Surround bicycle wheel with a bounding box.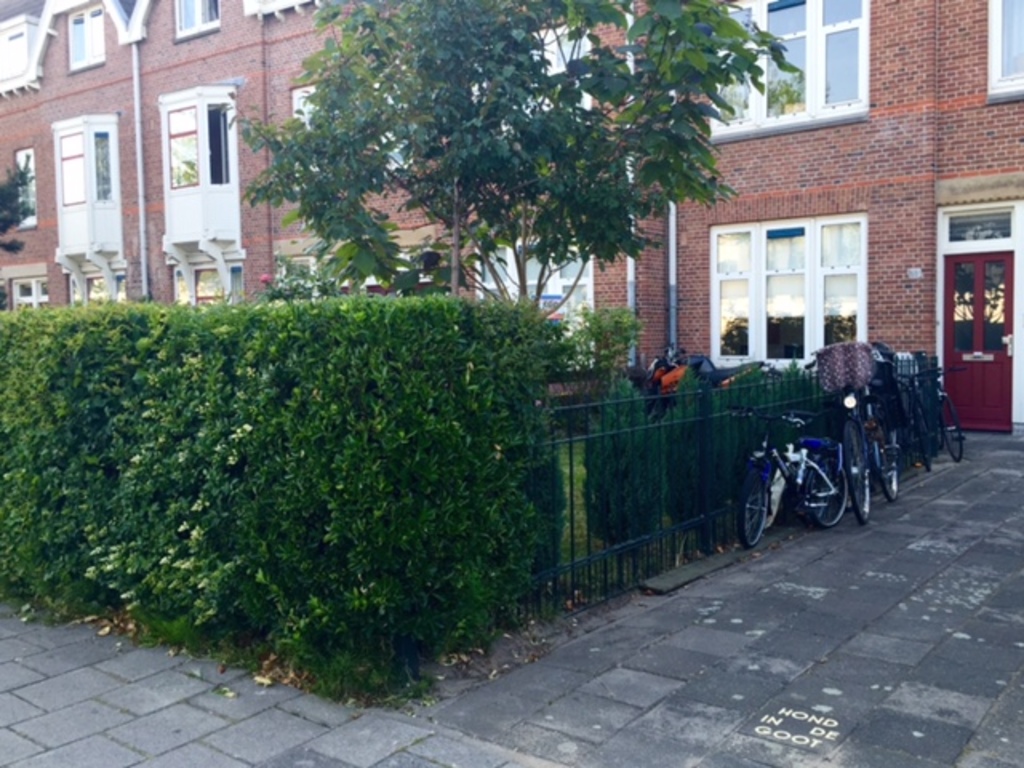
874/408/898/501.
